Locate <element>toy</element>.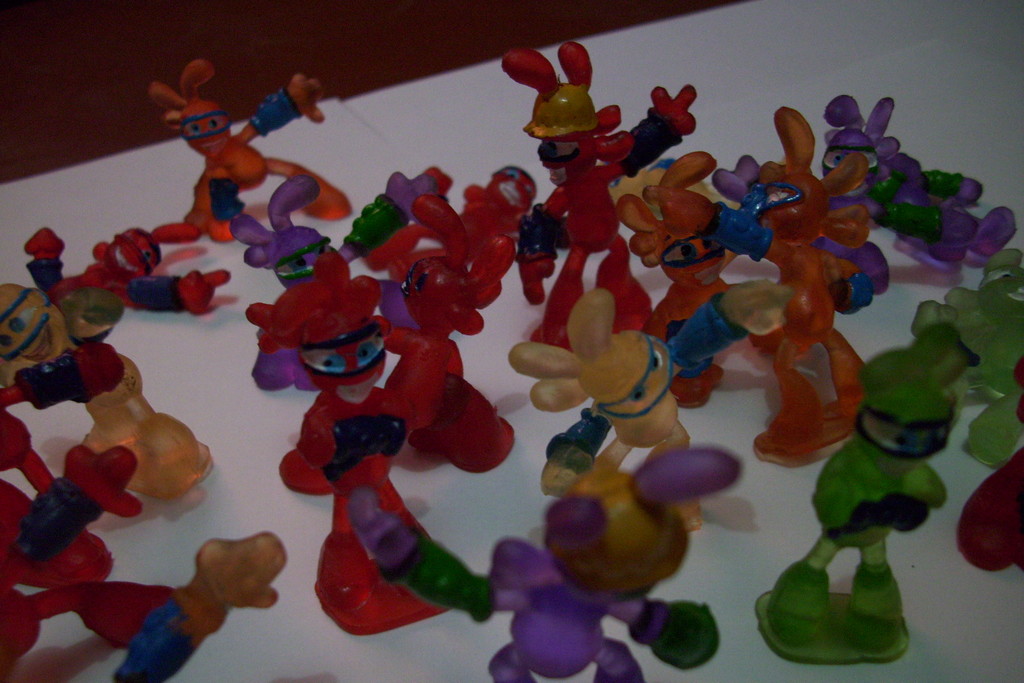
Bounding box: {"left": 490, "top": 284, "right": 718, "bottom": 541}.
